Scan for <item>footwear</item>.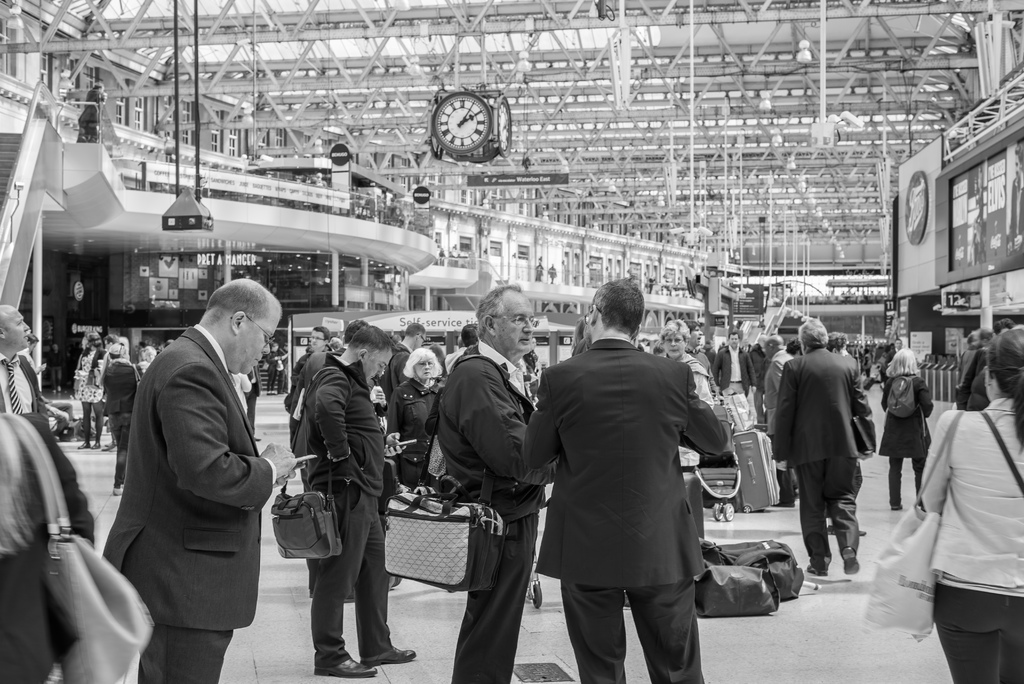
Scan result: bbox=[90, 443, 98, 446].
